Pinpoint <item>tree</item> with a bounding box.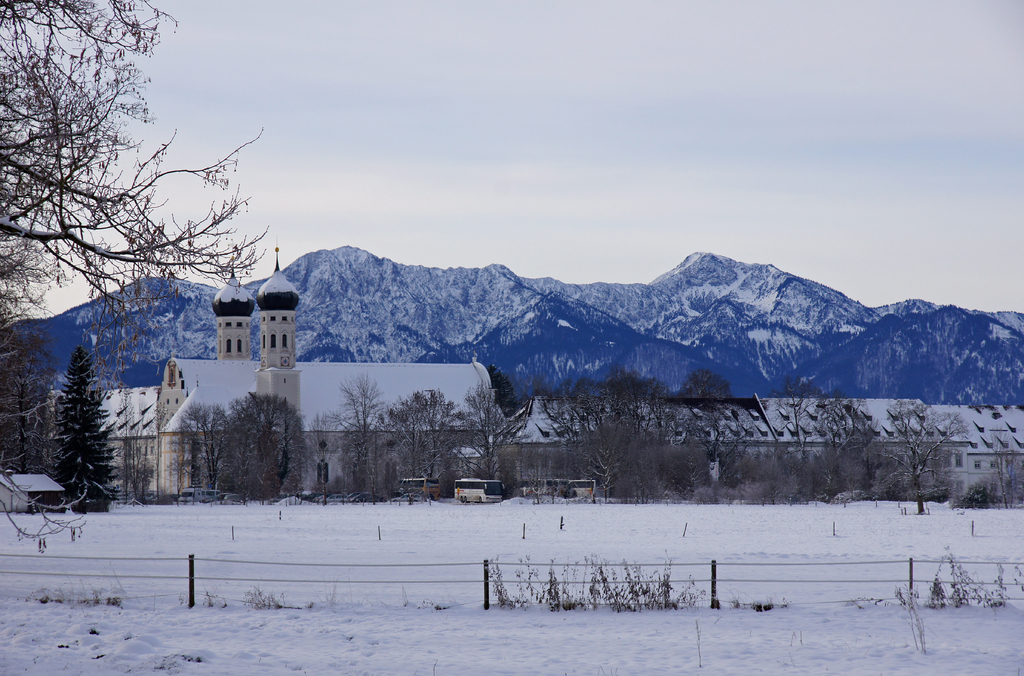
box(206, 388, 305, 500).
